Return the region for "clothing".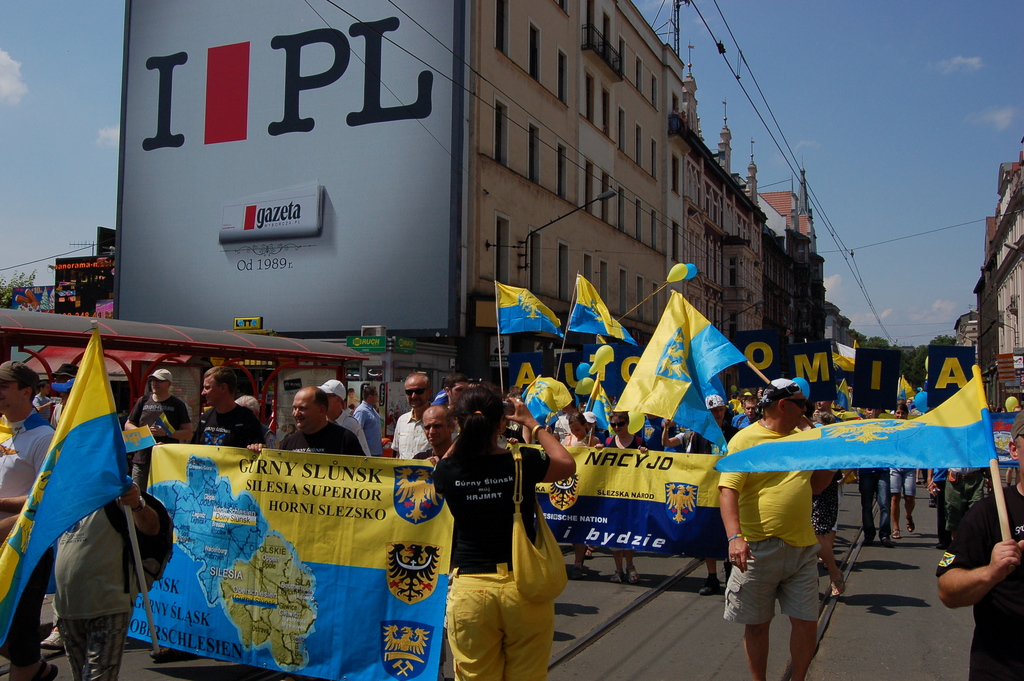
l=735, t=430, r=852, b=649.
